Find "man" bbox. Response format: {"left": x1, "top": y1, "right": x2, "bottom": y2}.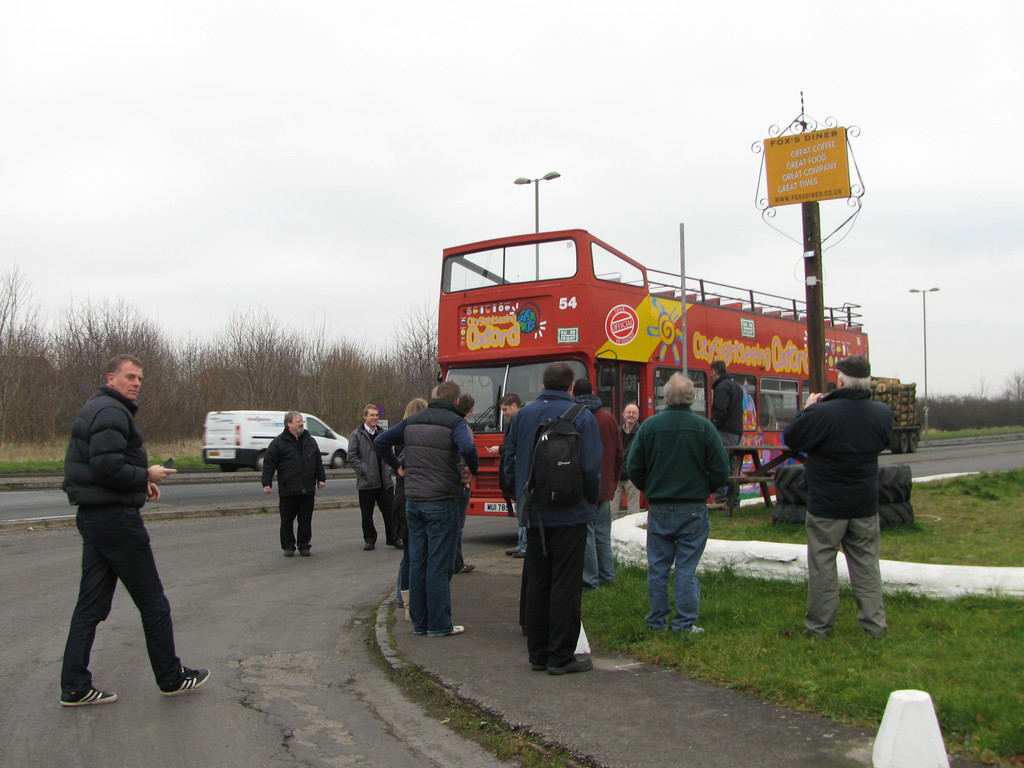
{"left": 348, "top": 405, "right": 409, "bottom": 555}.
